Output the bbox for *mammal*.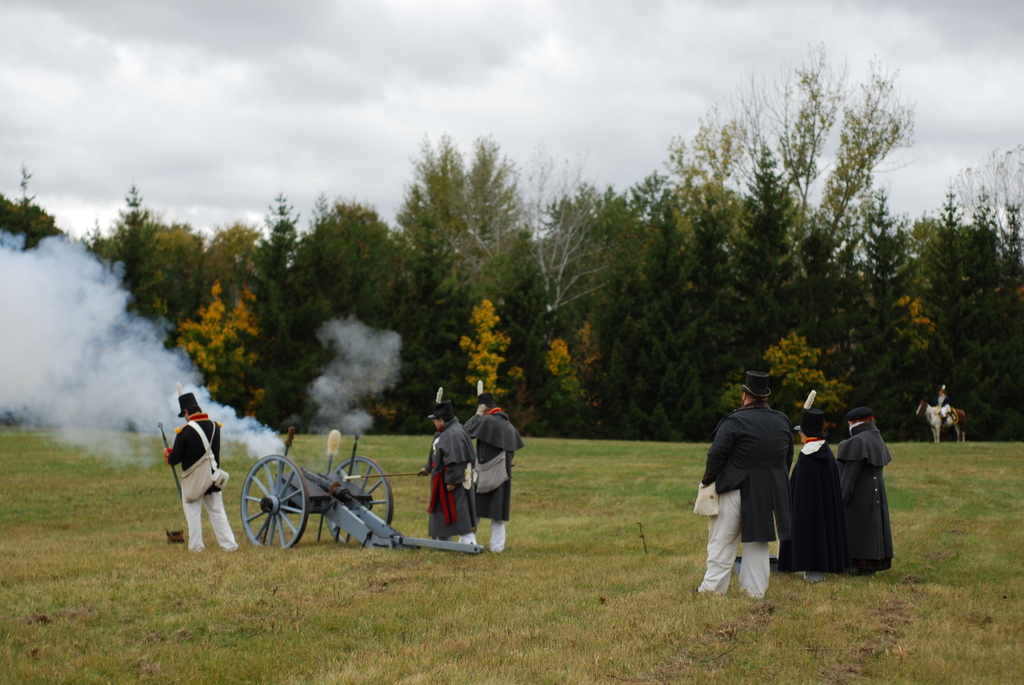
[left=937, top=386, right=959, bottom=424].
